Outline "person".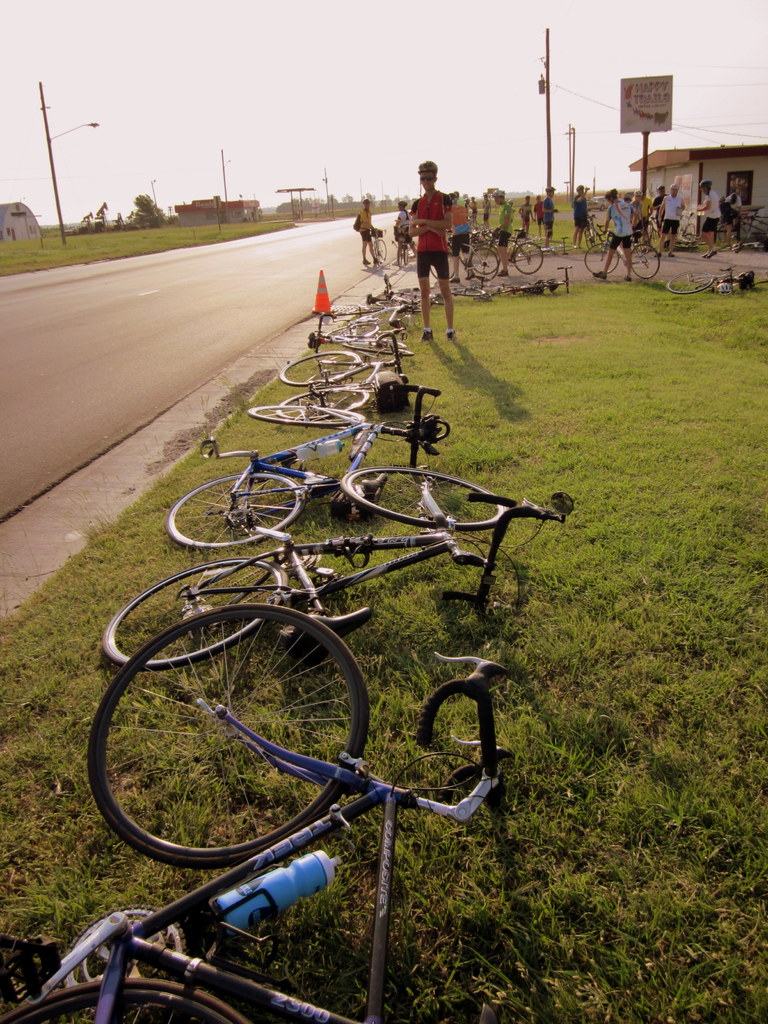
Outline: 488,189,514,278.
